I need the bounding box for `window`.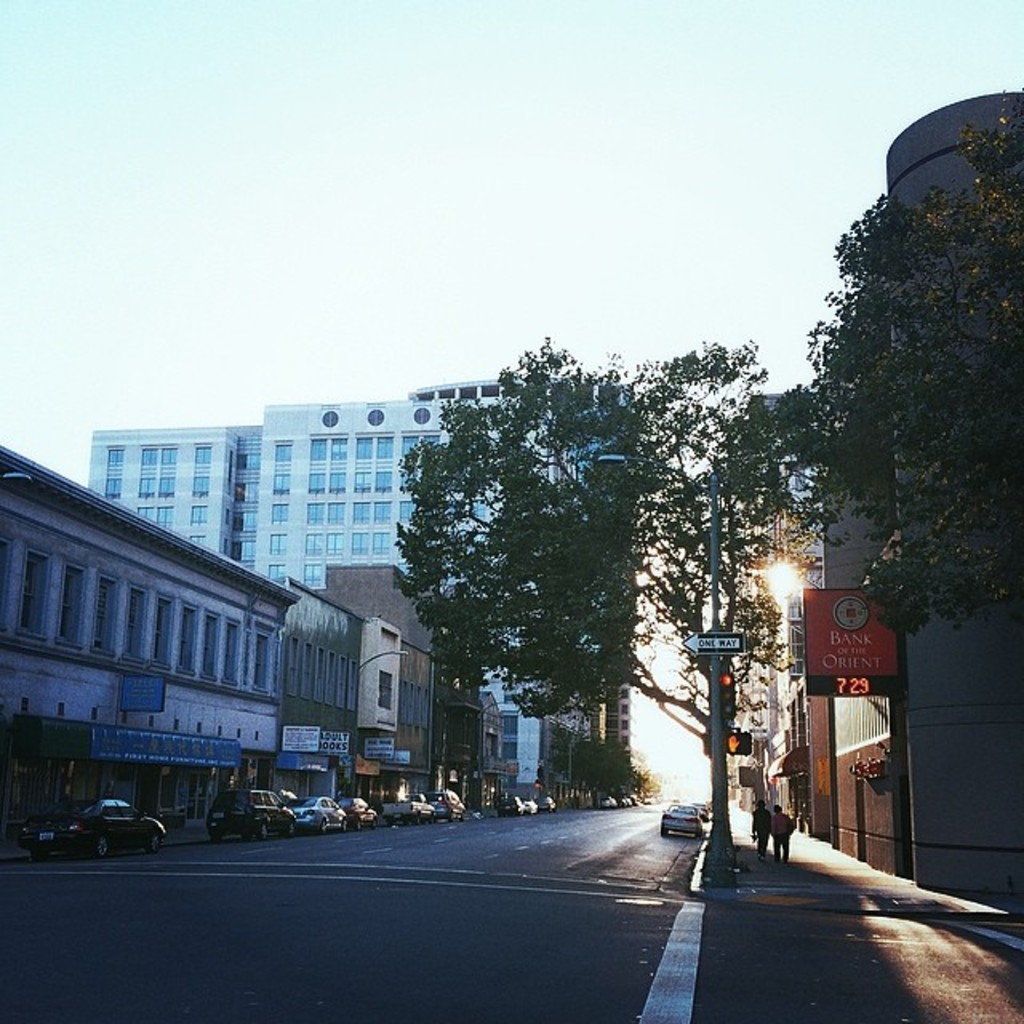
Here it is: x1=56 y1=562 x2=82 y2=650.
